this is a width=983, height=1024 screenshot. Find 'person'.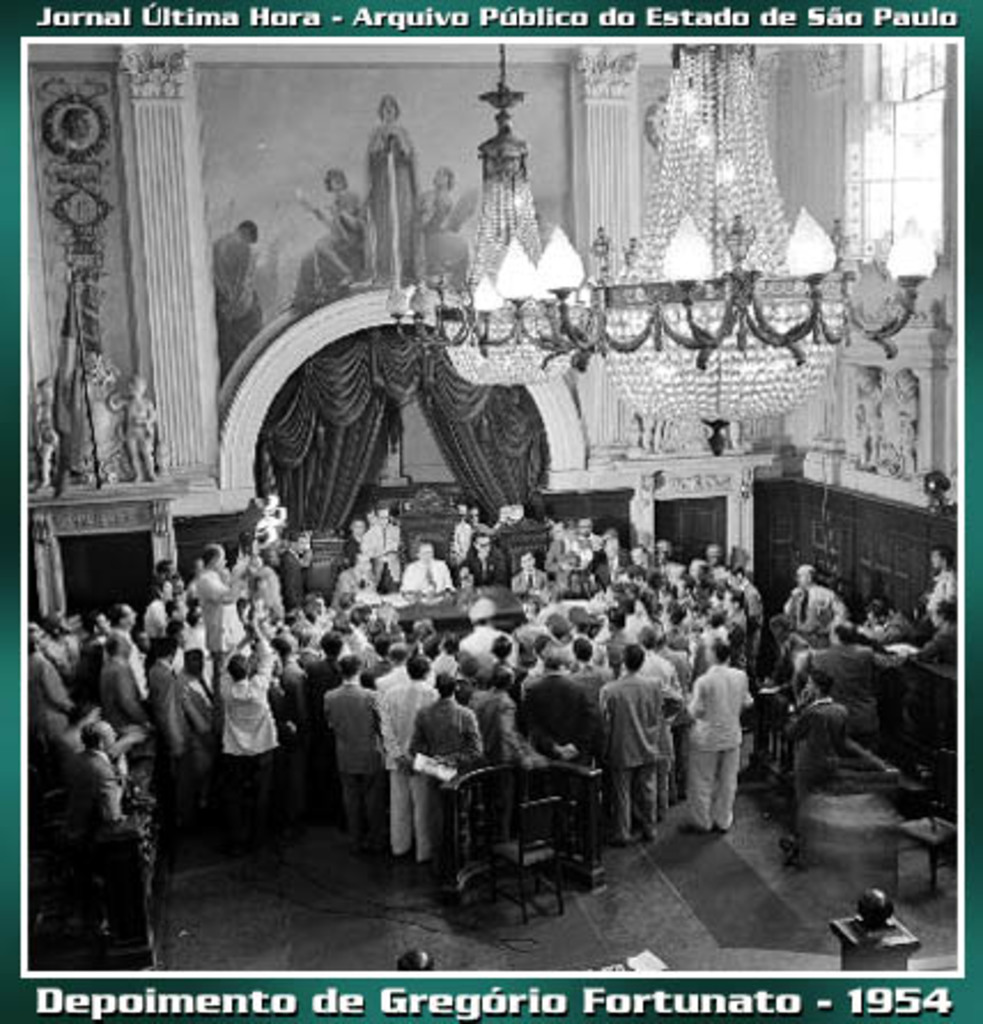
Bounding box: [857, 597, 916, 657].
